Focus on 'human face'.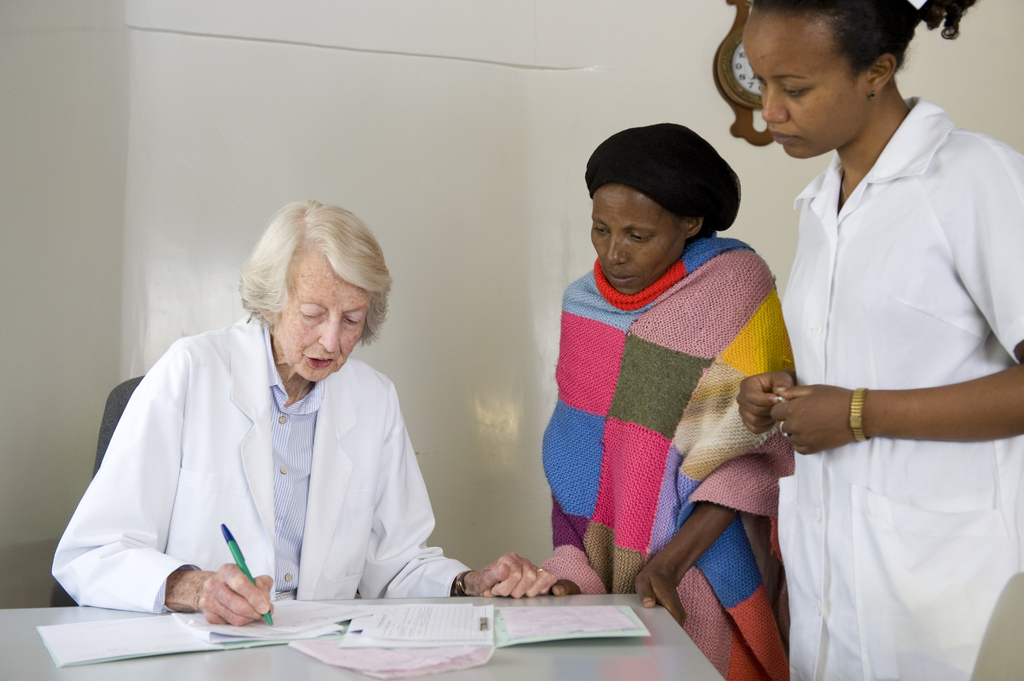
Focused at 273,240,374,385.
